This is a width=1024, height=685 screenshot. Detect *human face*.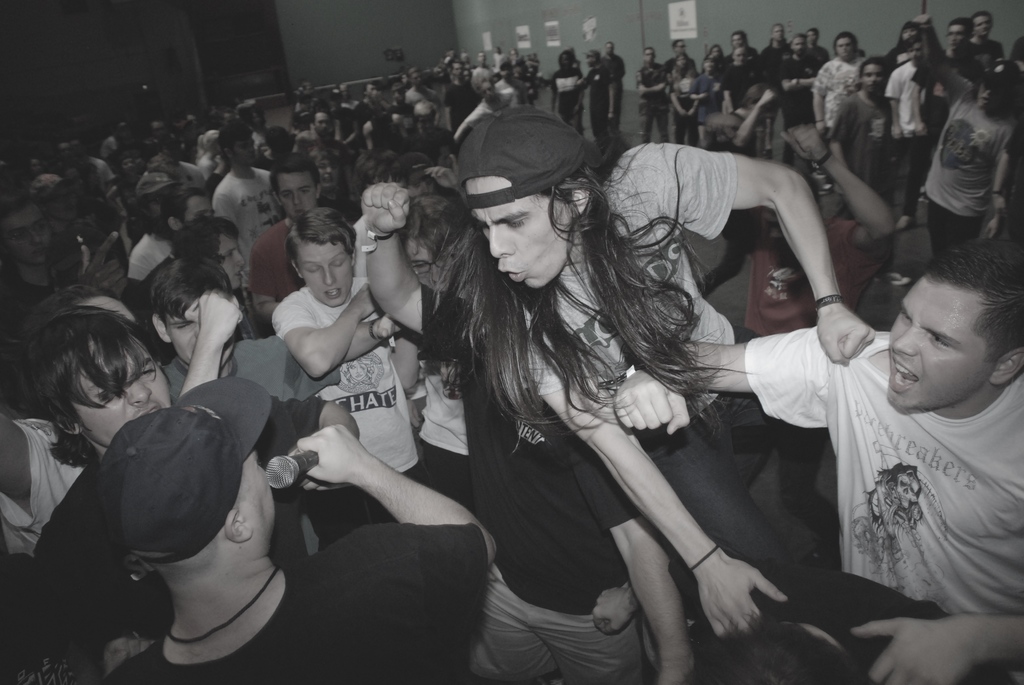
[x1=233, y1=134, x2=254, y2=166].
